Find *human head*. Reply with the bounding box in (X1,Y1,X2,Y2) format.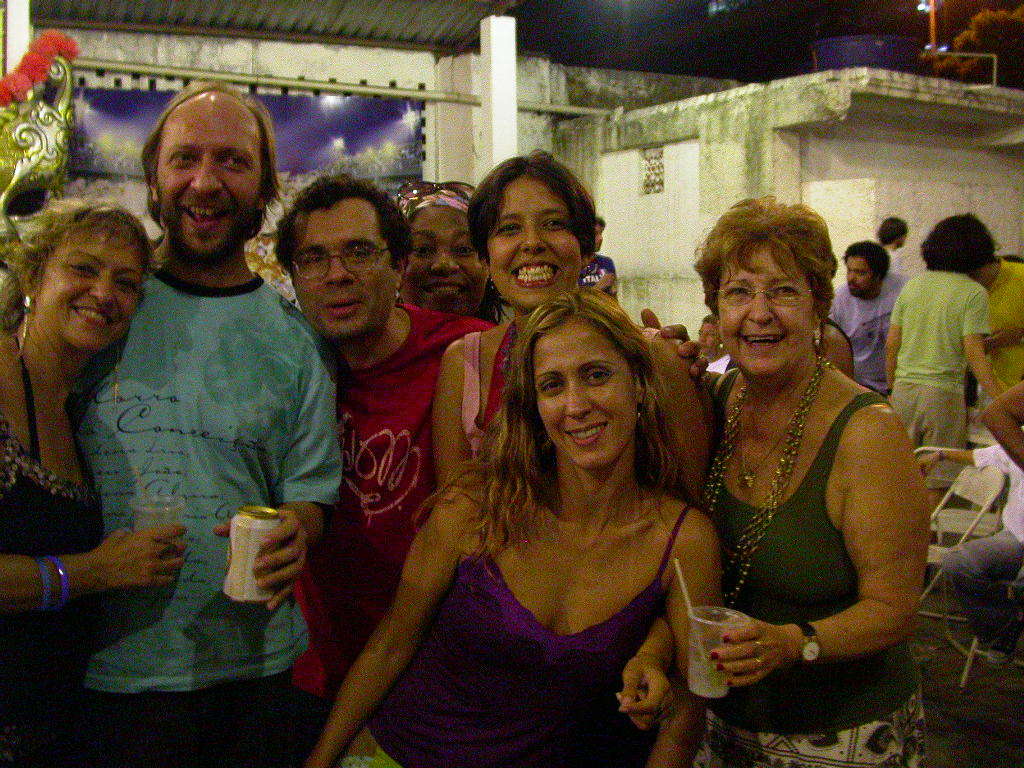
(682,194,839,381).
